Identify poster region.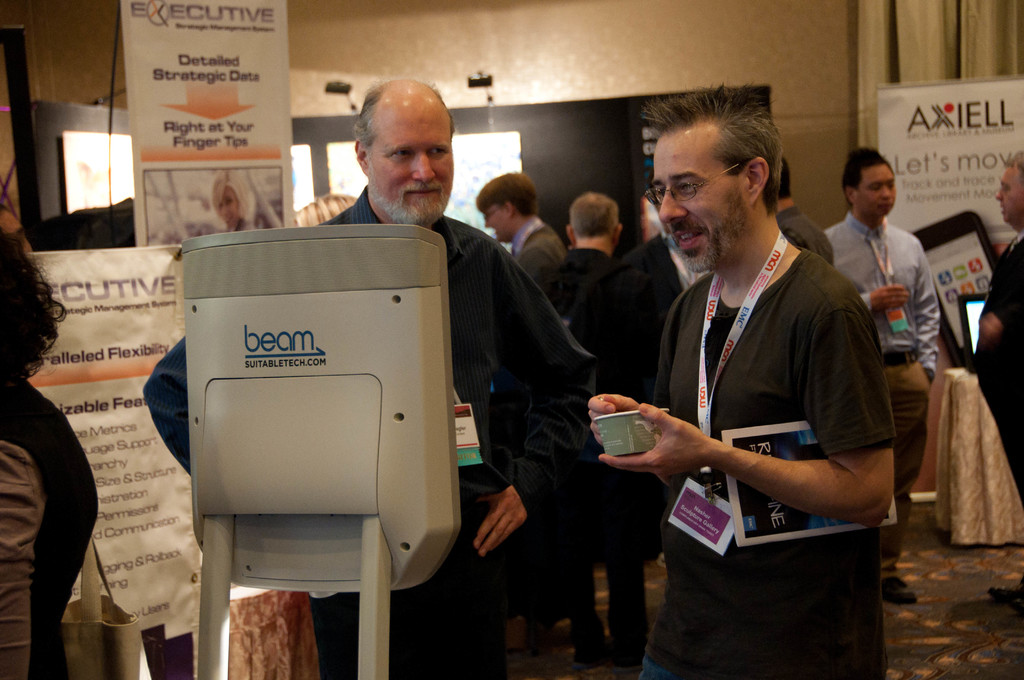
Region: l=30, t=245, r=204, b=634.
